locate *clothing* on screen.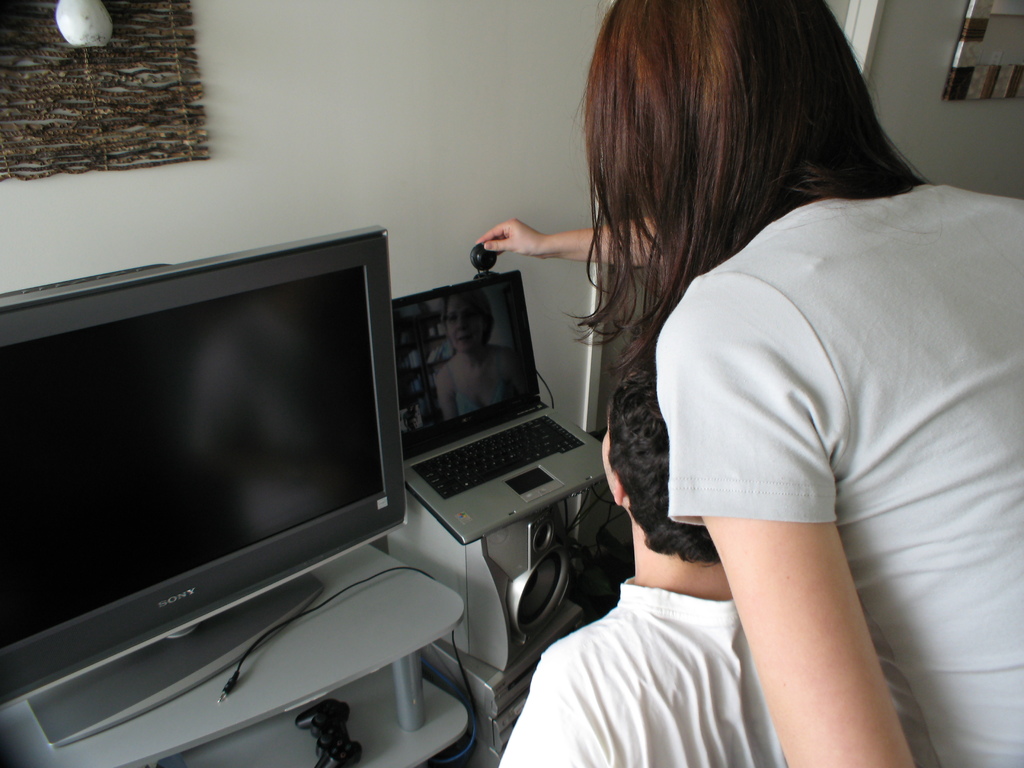
On screen at region(653, 182, 1023, 767).
